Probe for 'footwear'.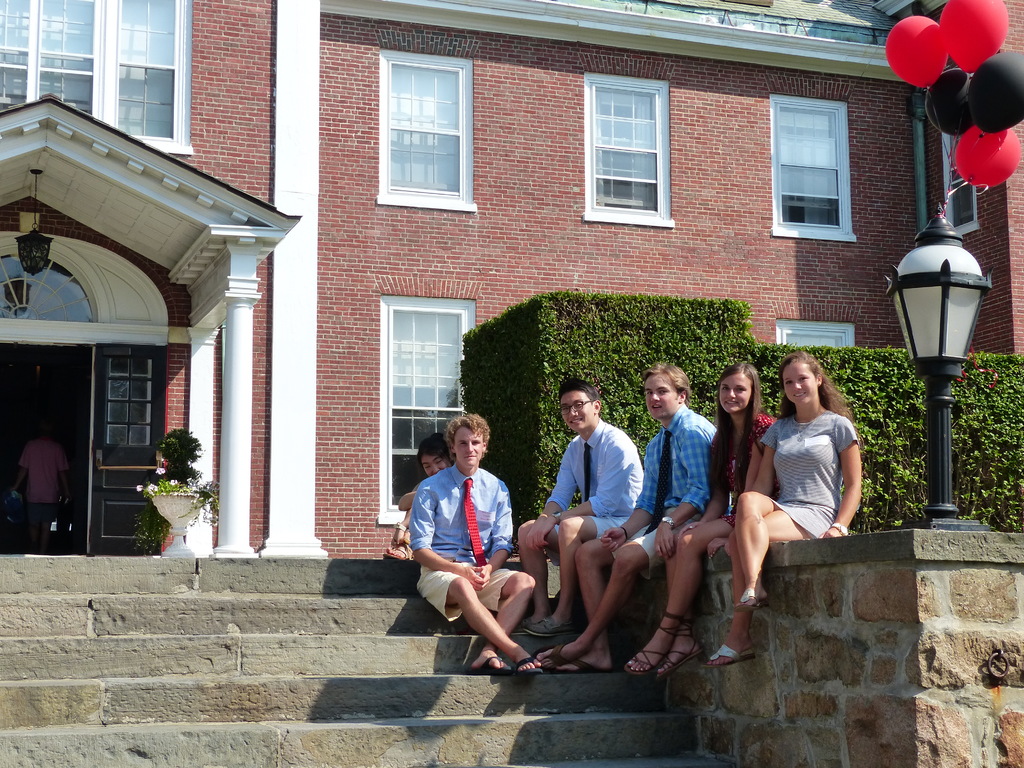
Probe result: 532 637 586 669.
